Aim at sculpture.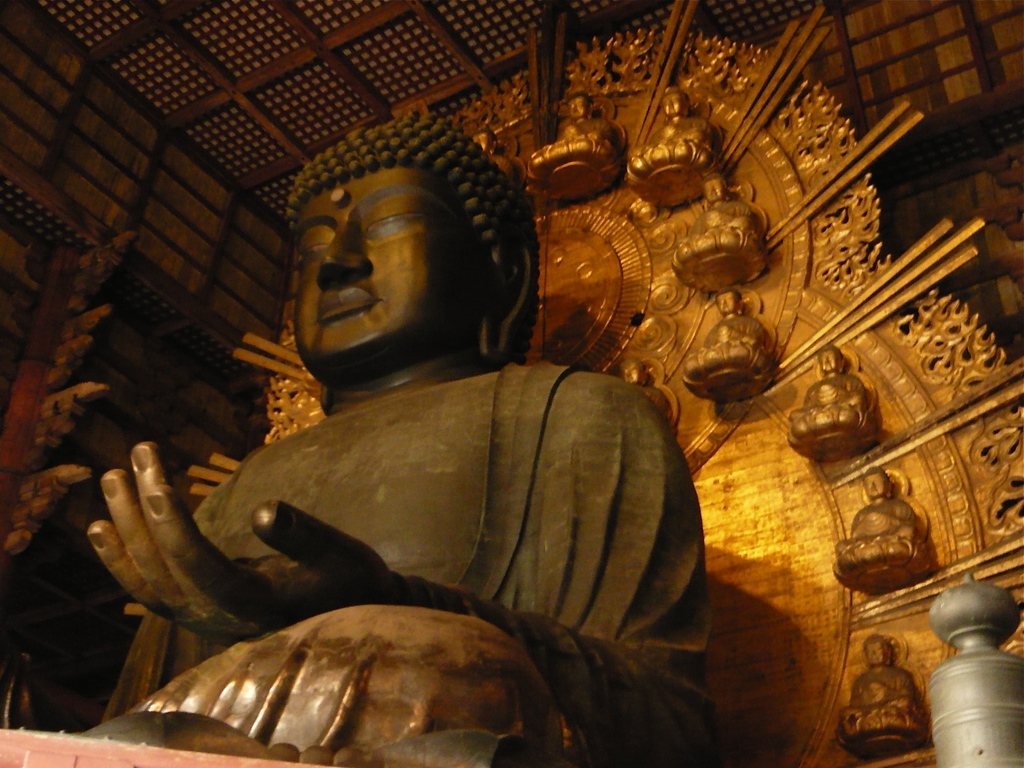
Aimed at bbox(842, 636, 941, 764).
